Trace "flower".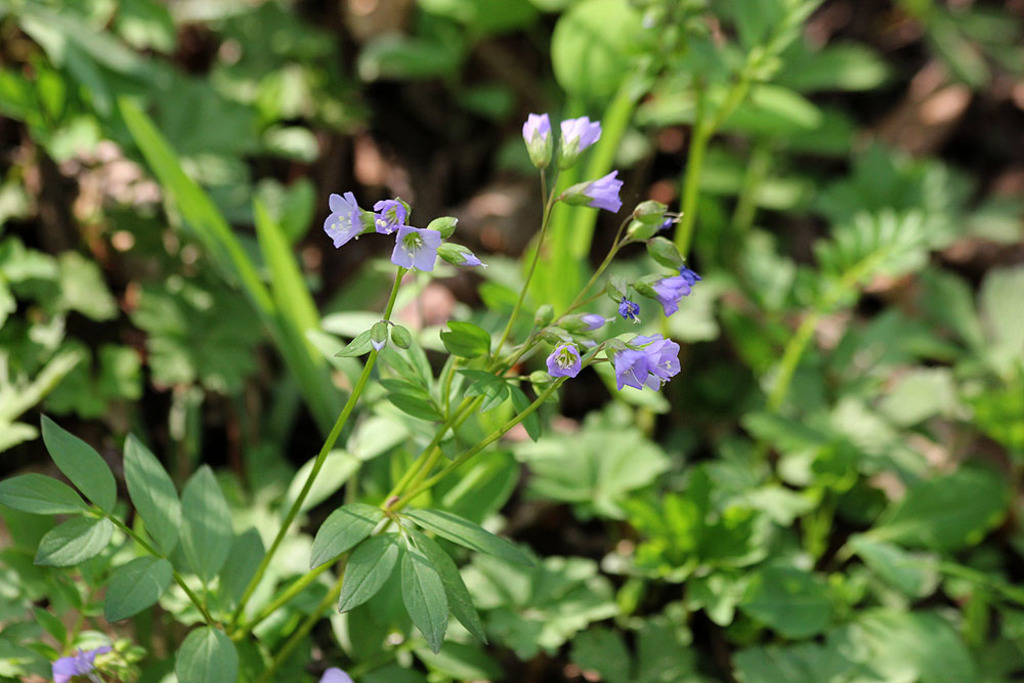
Traced to <bbox>647, 271, 687, 312</bbox>.
